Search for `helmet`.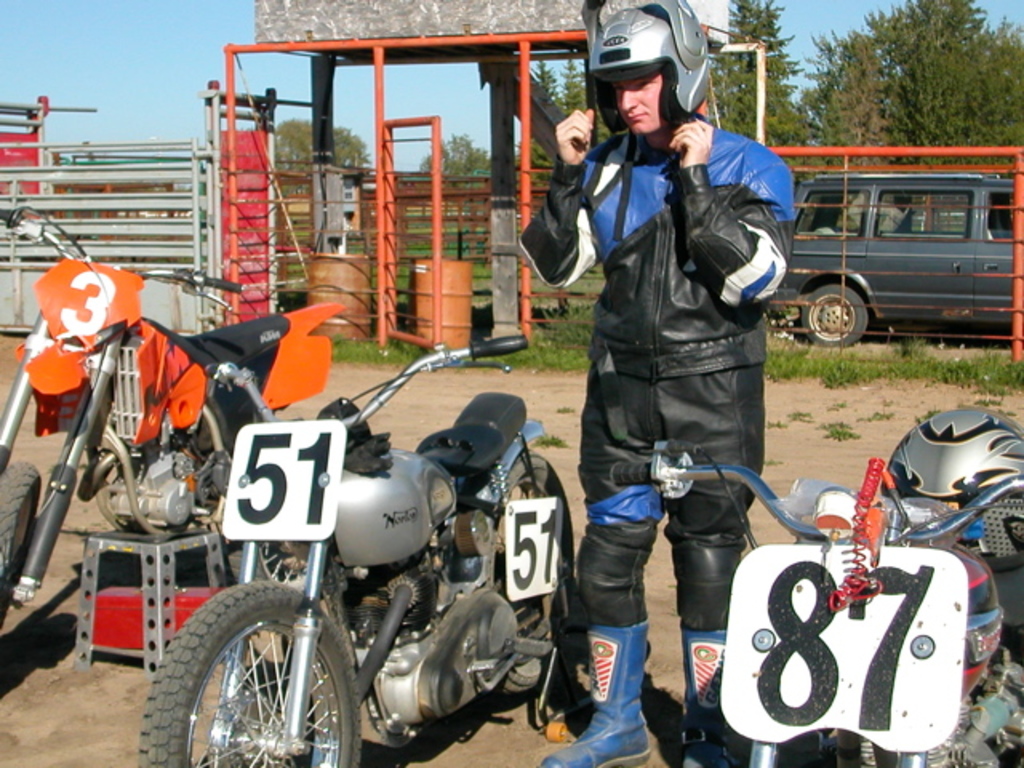
Found at {"left": 576, "top": 0, "right": 725, "bottom": 150}.
